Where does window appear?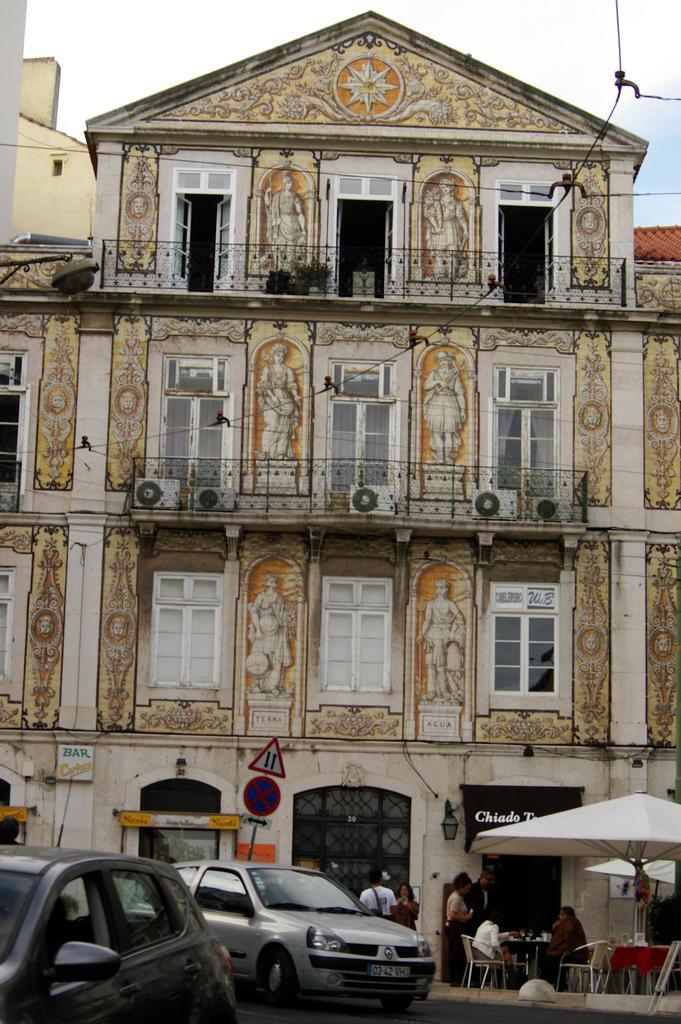
Appears at <region>137, 560, 230, 704</region>.
